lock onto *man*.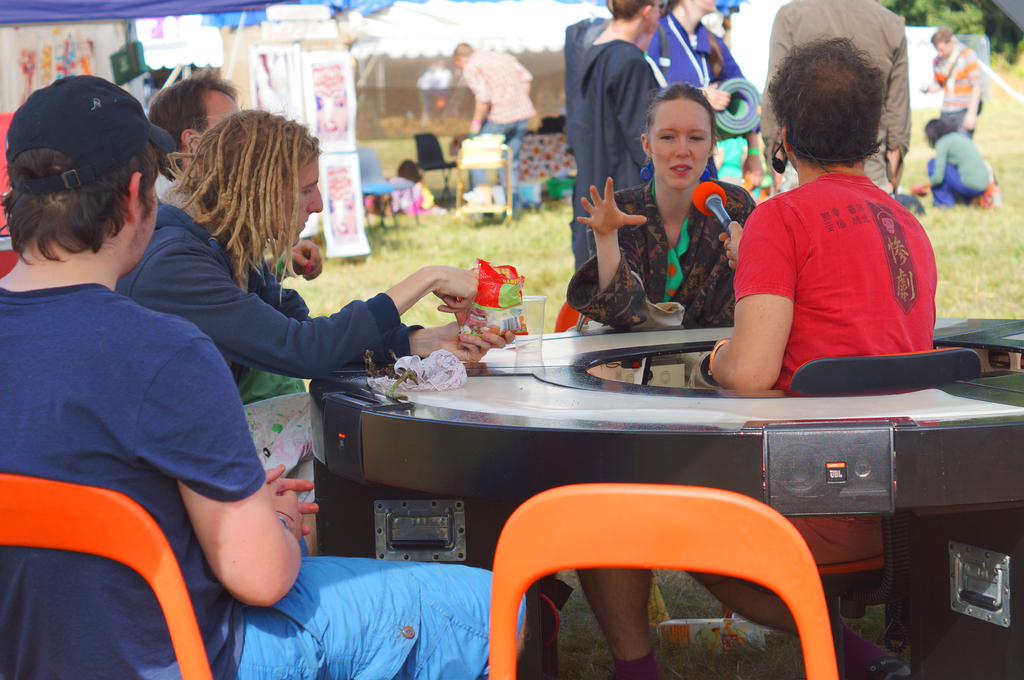
Locked: [447,40,534,213].
